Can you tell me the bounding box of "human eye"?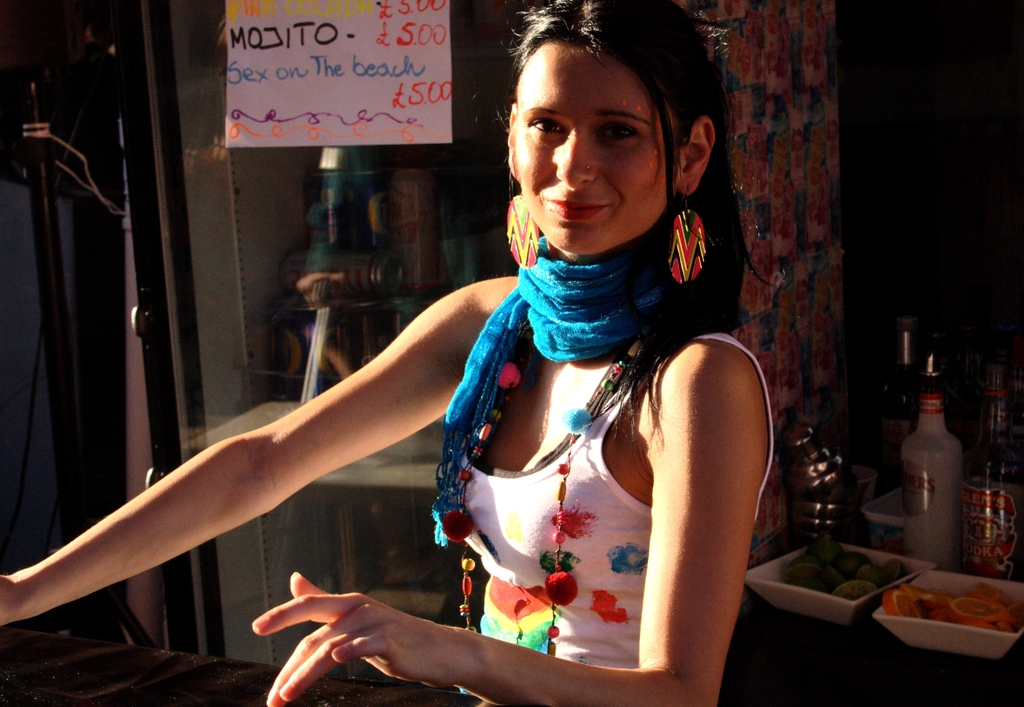
left=524, top=115, right=569, bottom=136.
